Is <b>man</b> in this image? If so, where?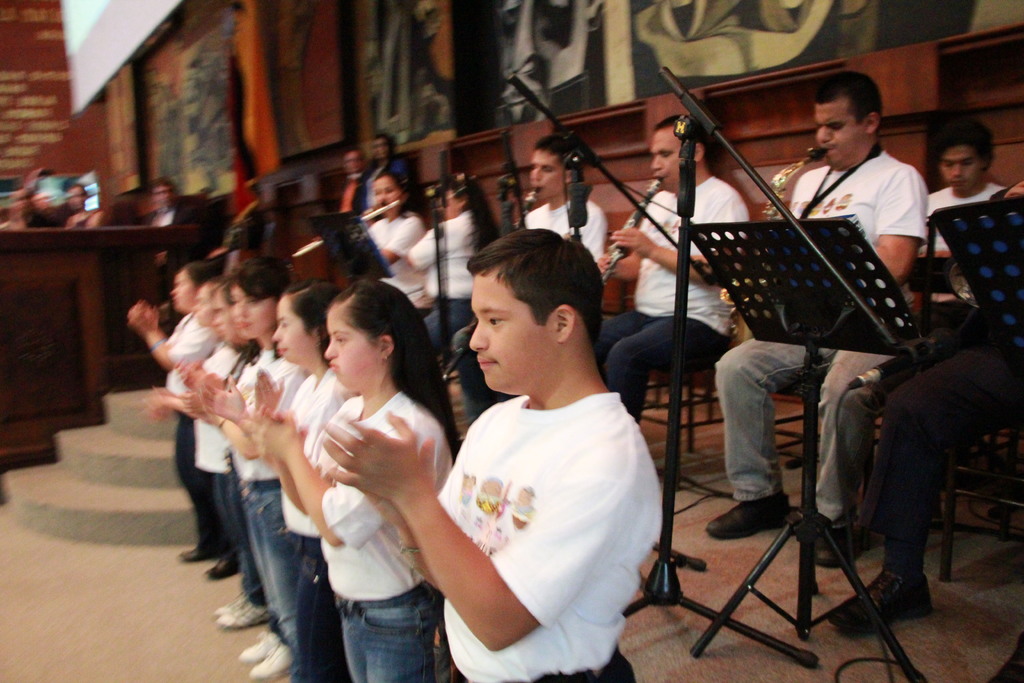
Yes, at bbox=(701, 58, 936, 566).
